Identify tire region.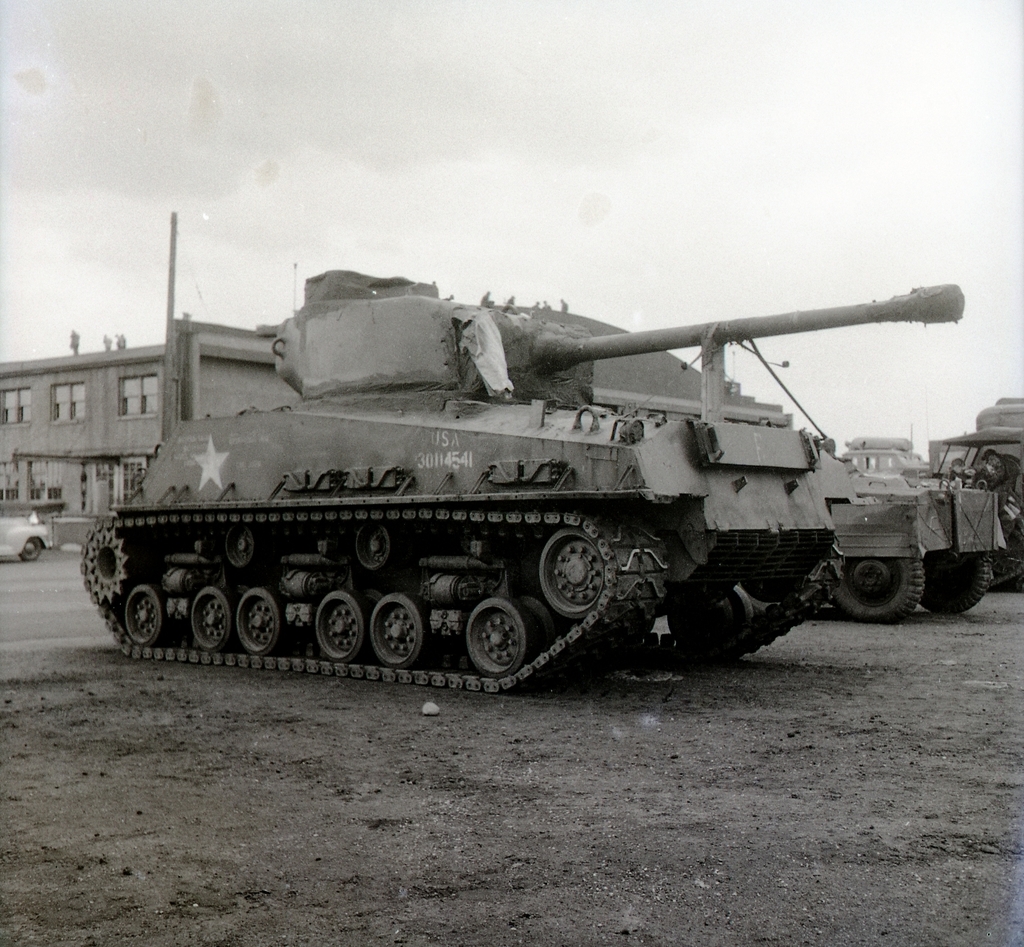
Region: detection(914, 545, 1000, 615).
